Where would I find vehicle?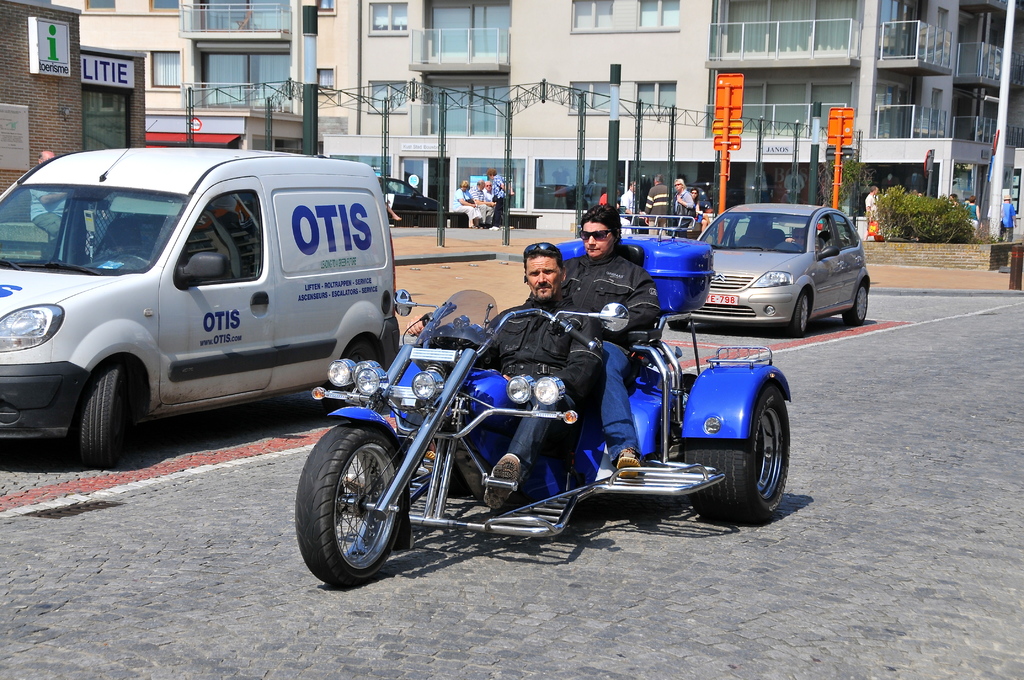
At {"x1": 287, "y1": 216, "x2": 790, "y2": 587}.
